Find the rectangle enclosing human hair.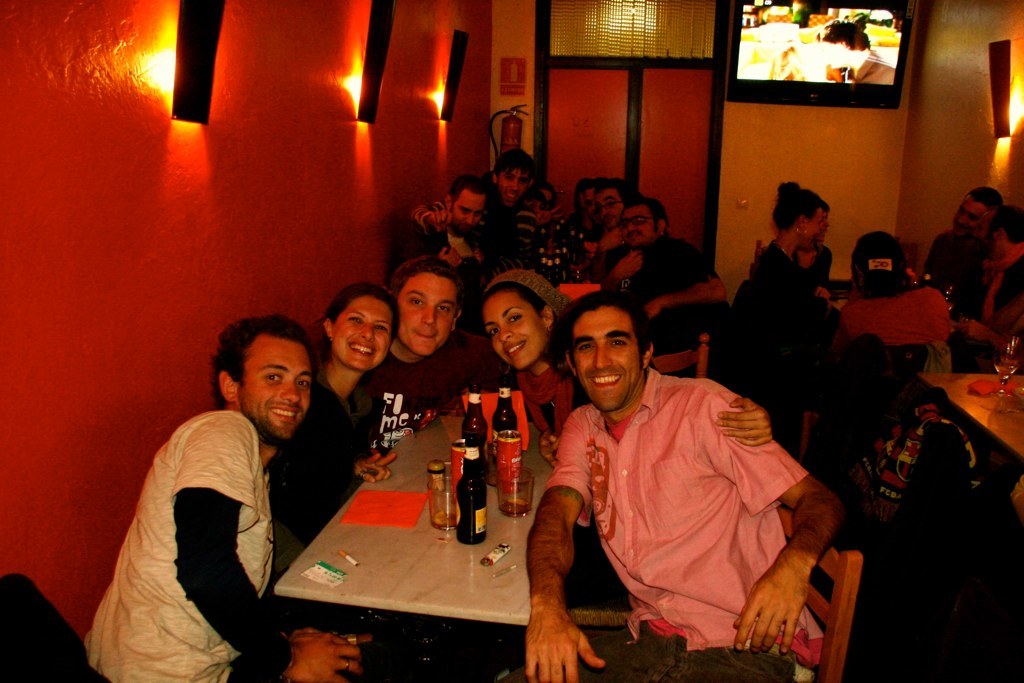
crop(311, 290, 400, 368).
